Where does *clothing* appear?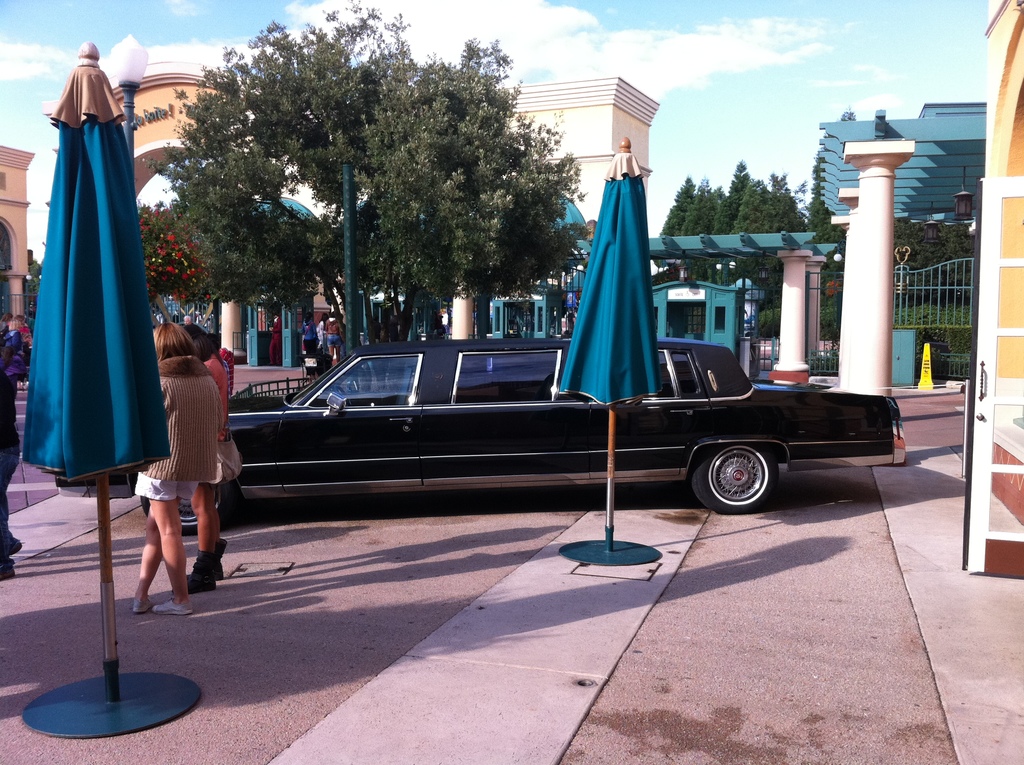
Appears at detection(302, 320, 318, 352).
